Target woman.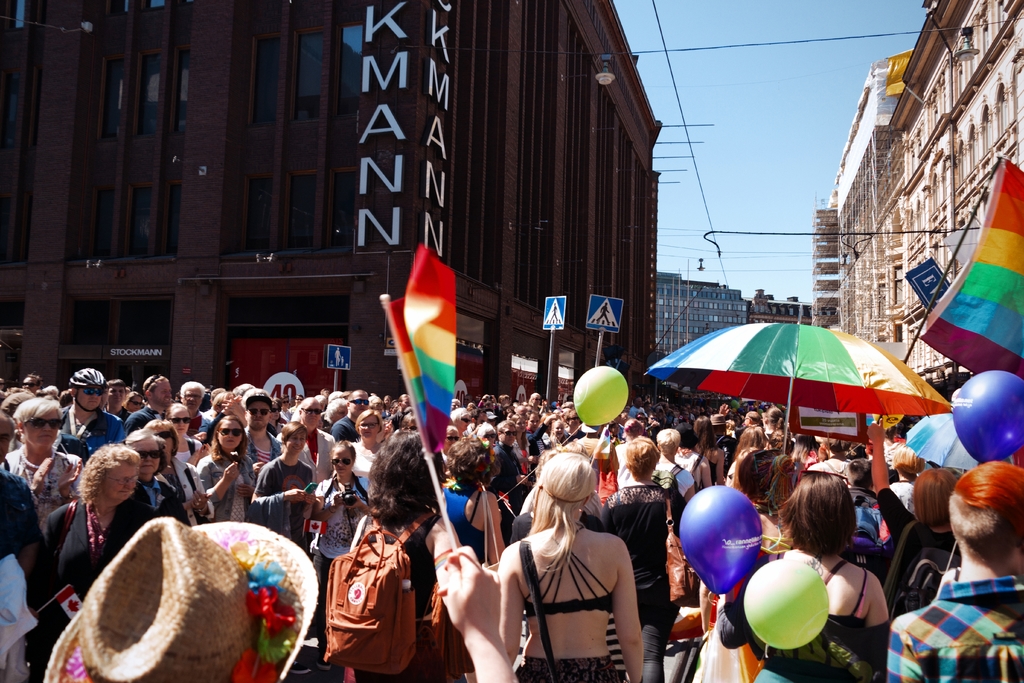
Target region: (506, 443, 653, 682).
